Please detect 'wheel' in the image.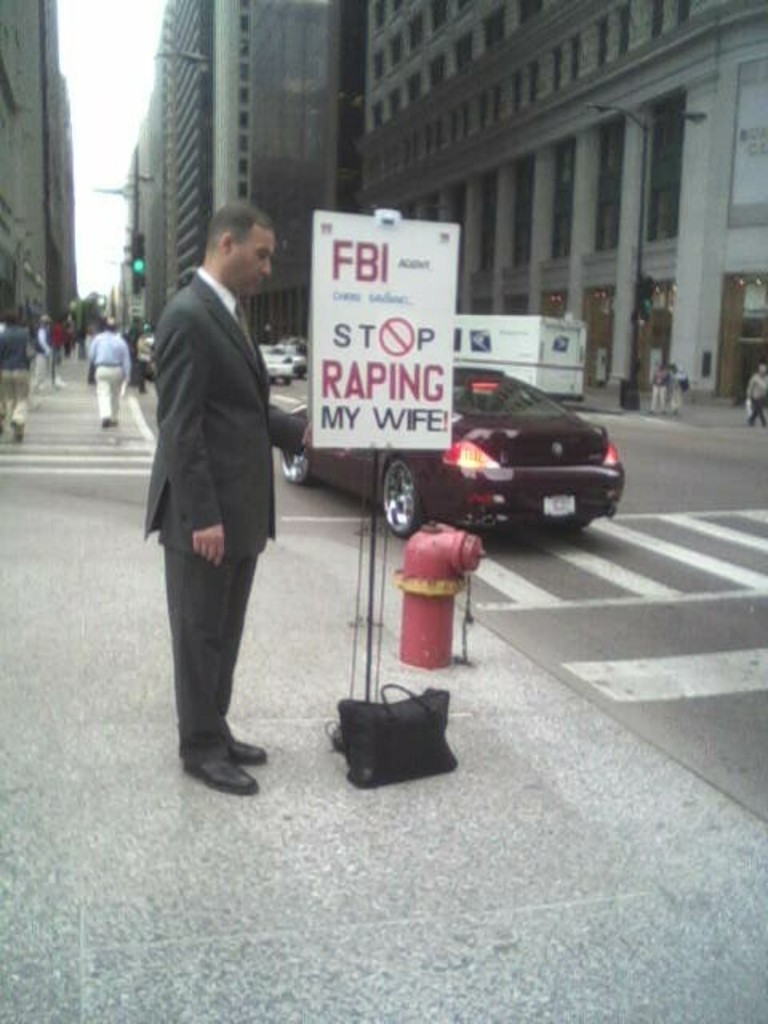
x1=378, y1=451, x2=443, y2=528.
